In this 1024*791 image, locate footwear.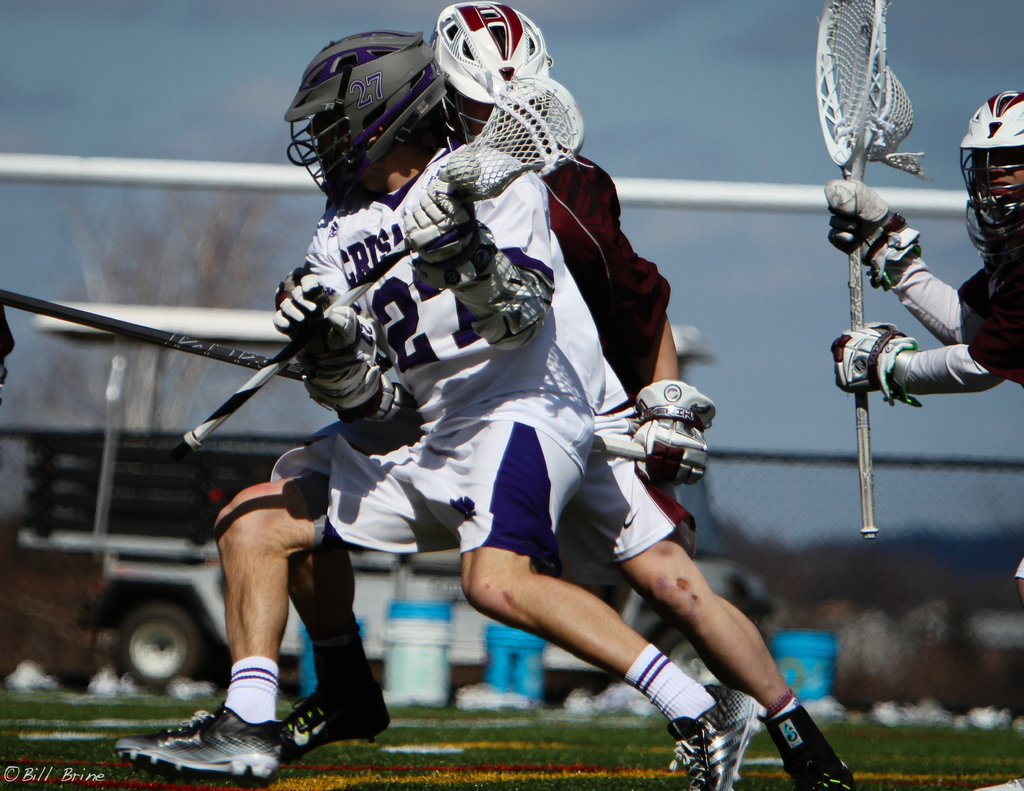
Bounding box: bbox(787, 763, 866, 790).
